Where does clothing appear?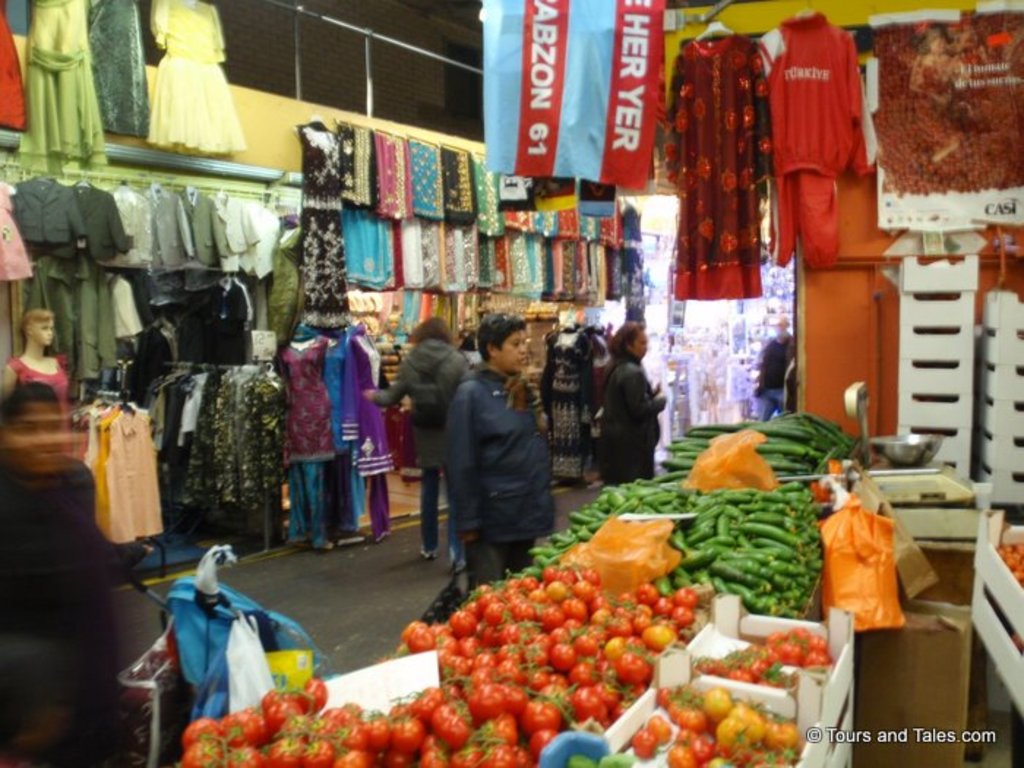
Appears at left=443, top=369, right=557, bottom=584.
